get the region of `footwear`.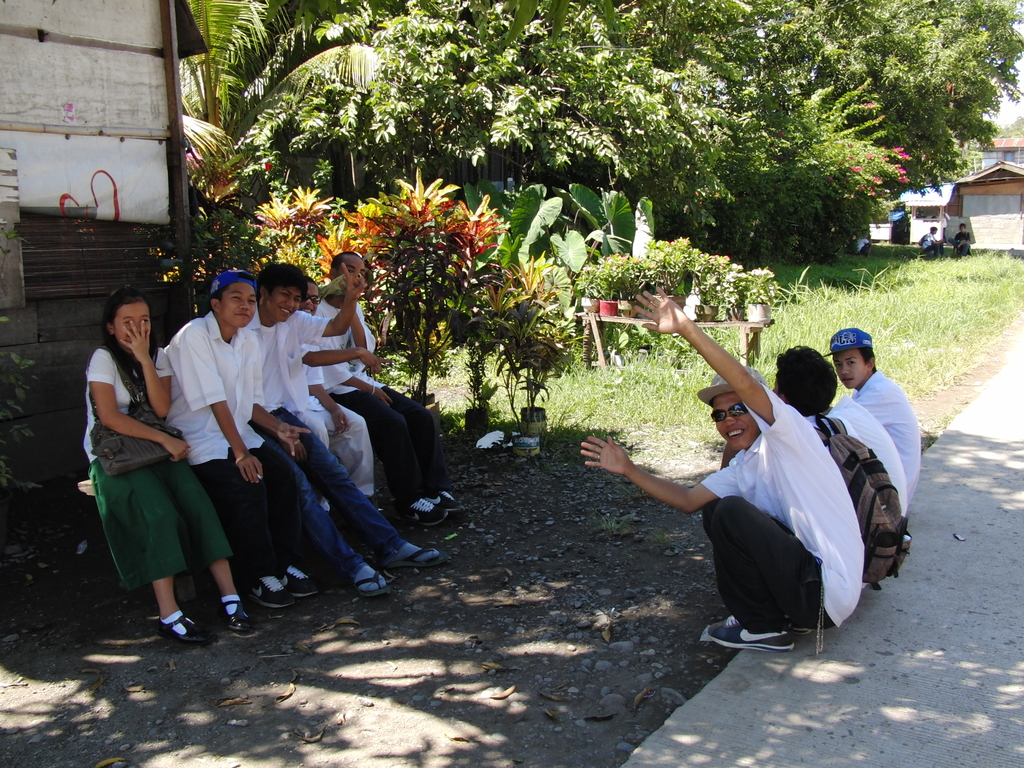
l=710, t=620, r=796, b=653.
